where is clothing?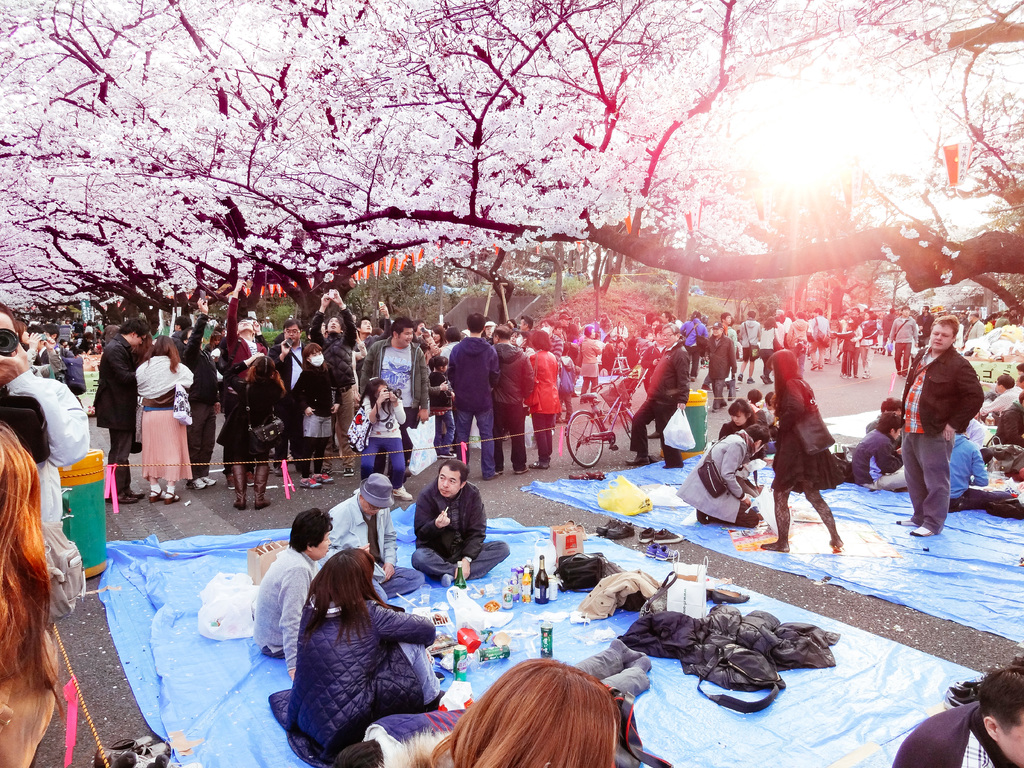
crop(550, 332, 561, 353).
